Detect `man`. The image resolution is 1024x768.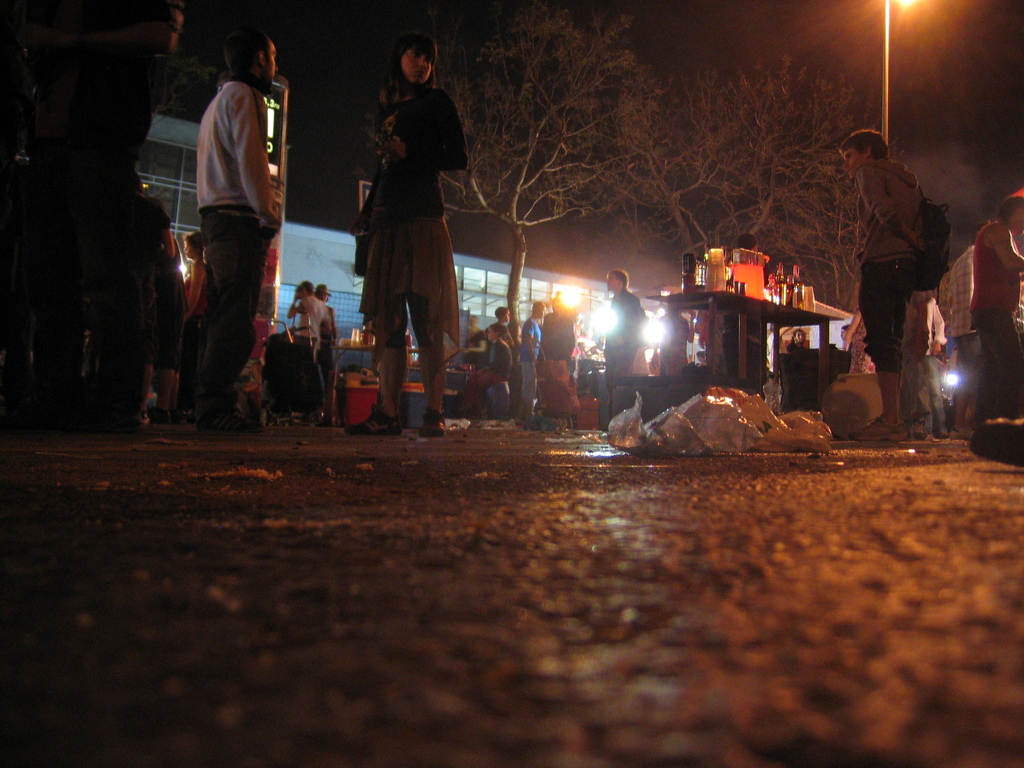
BBox(182, 219, 223, 416).
